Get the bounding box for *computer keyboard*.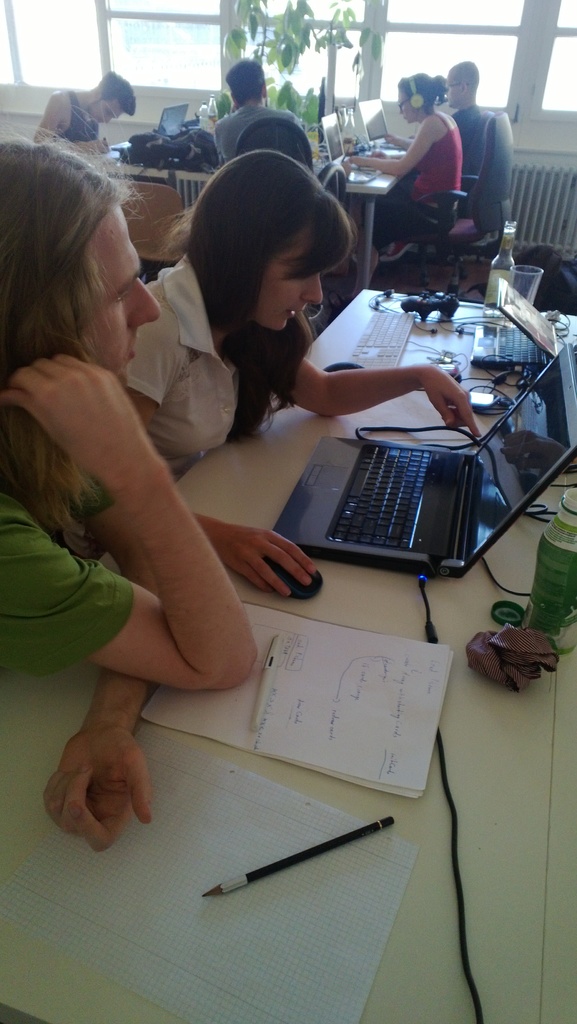
BBox(316, 440, 440, 554).
